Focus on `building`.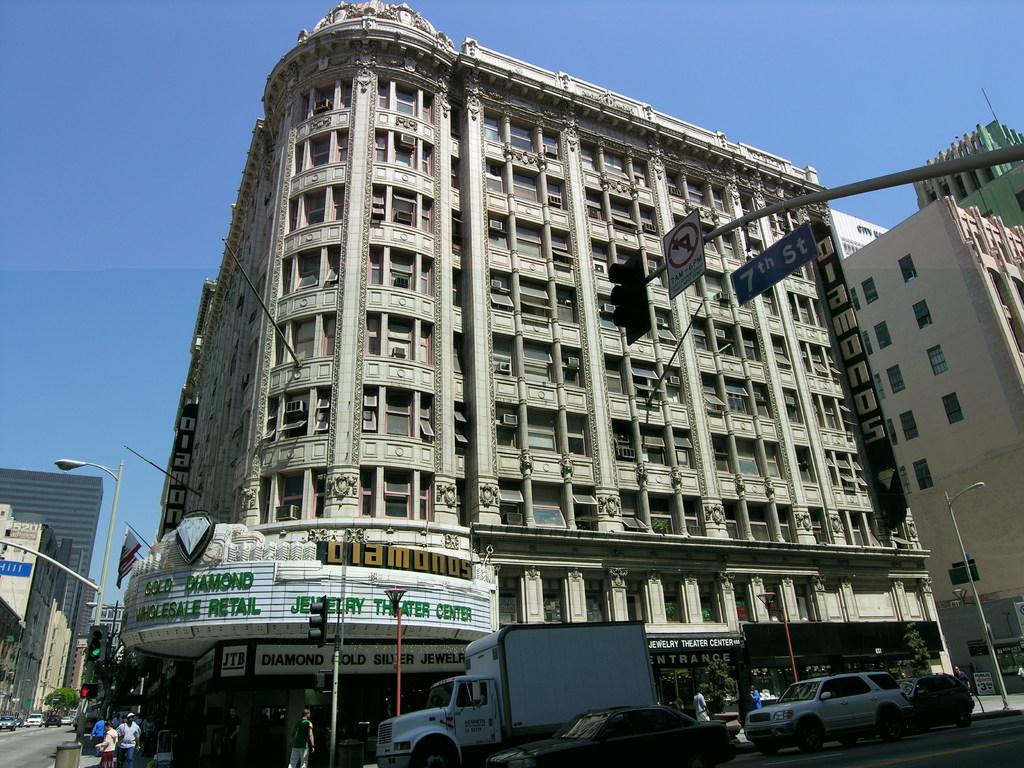
Focused at {"x1": 132, "y1": 0, "x2": 961, "y2": 737}.
